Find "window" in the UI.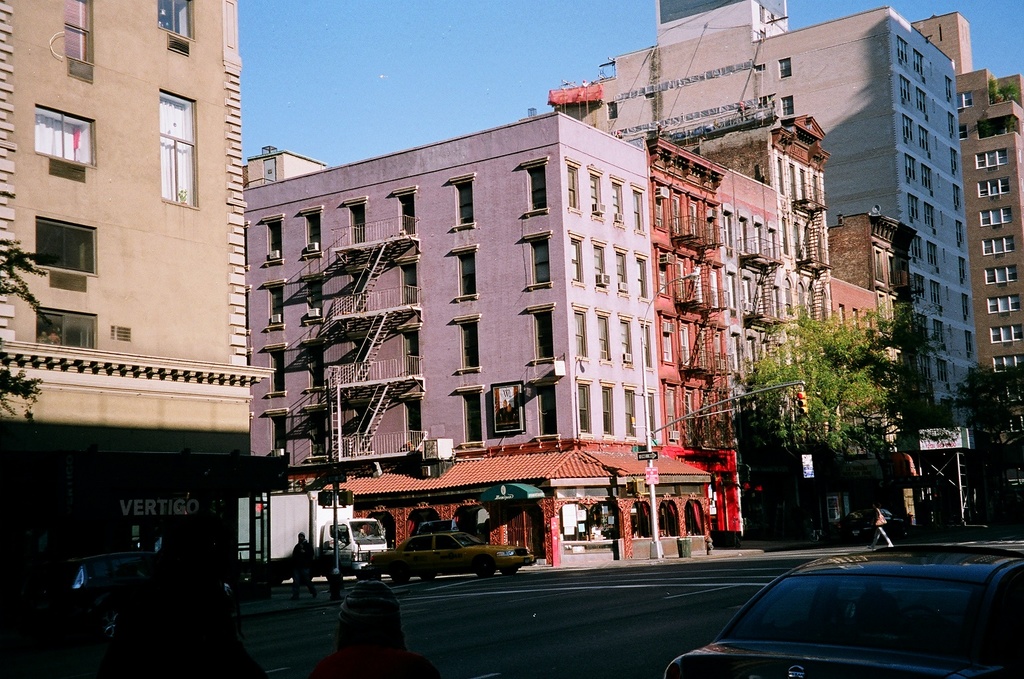
UI element at pyautogui.locateOnScreen(255, 279, 285, 326).
